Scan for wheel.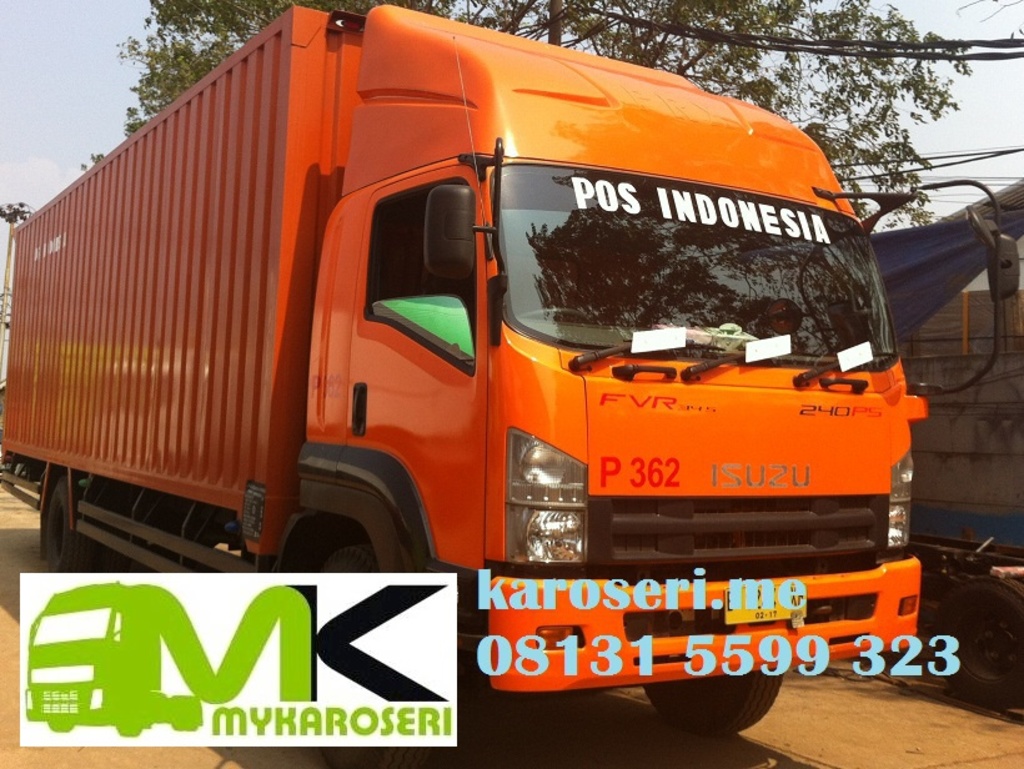
Scan result: [x1=641, y1=668, x2=778, y2=737].
